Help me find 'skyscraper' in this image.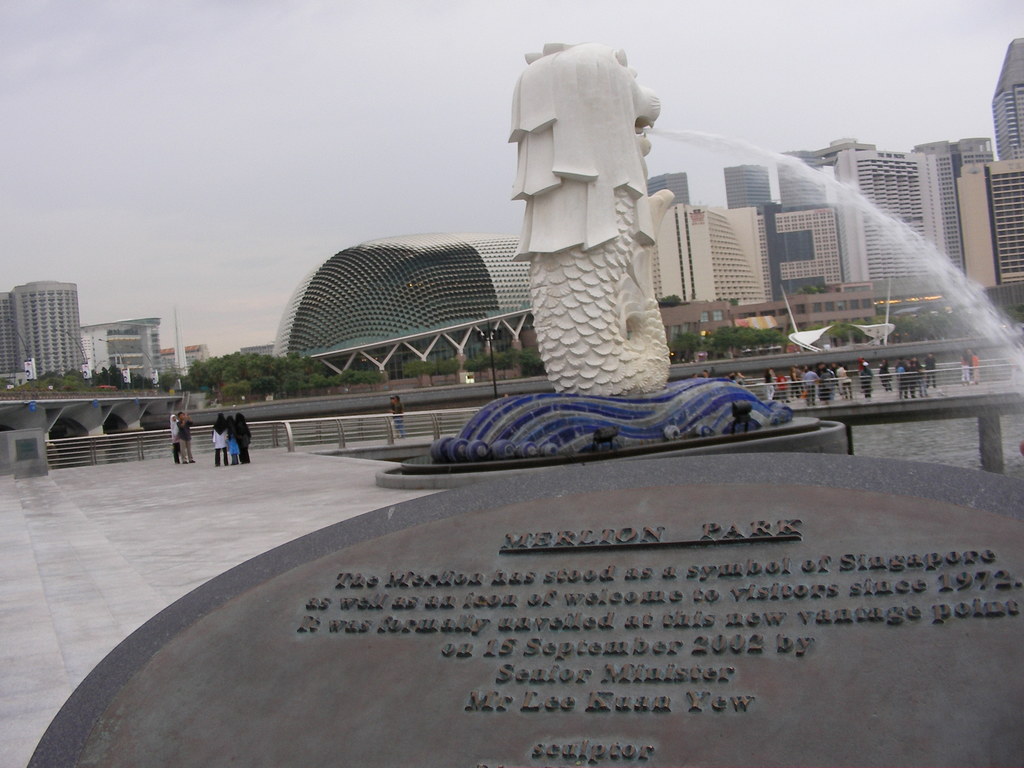
Found it: 650,173,691,200.
